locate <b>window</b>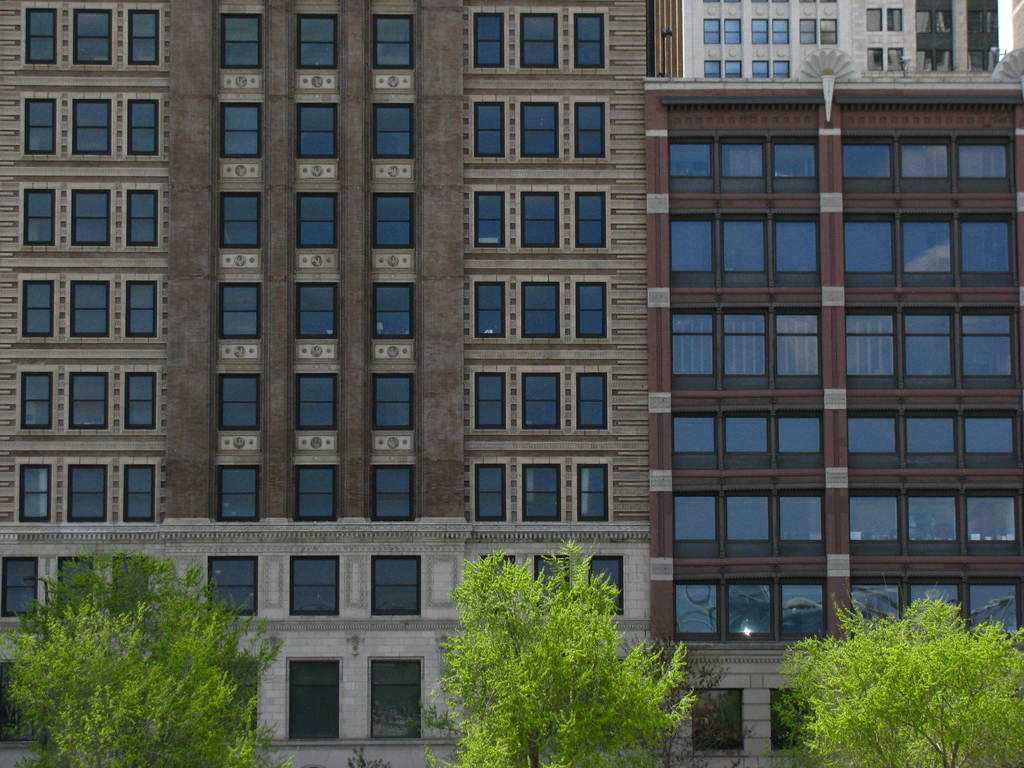
bbox=[26, 6, 58, 66]
